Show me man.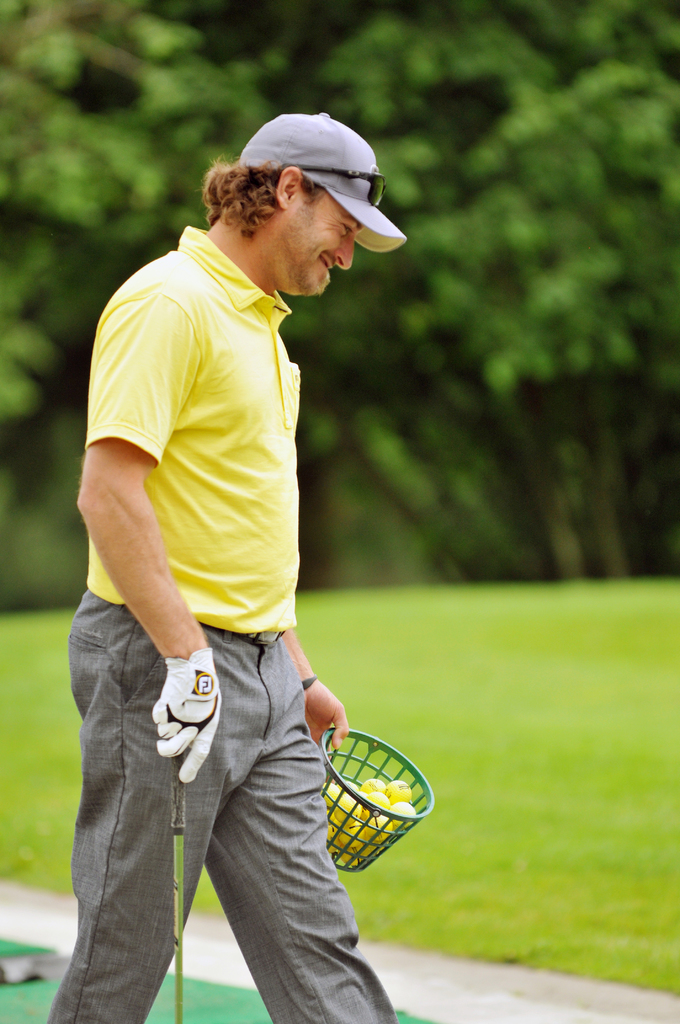
man is here: 61,111,425,1006.
